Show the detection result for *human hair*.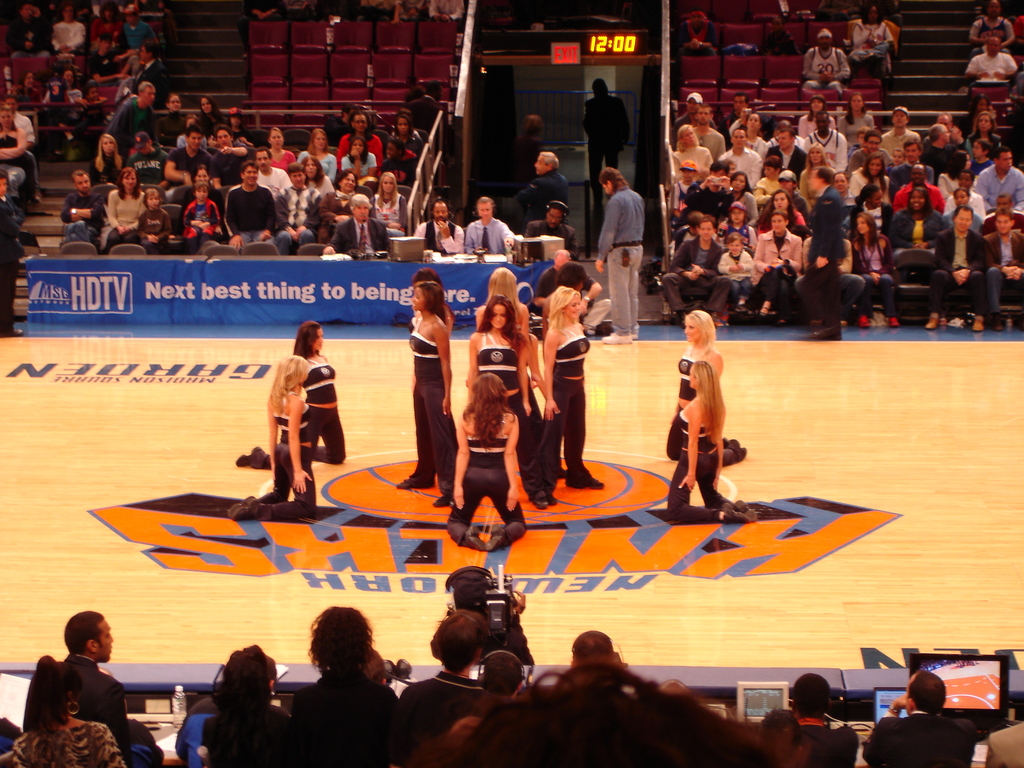
<region>863, 129, 882, 149</region>.
